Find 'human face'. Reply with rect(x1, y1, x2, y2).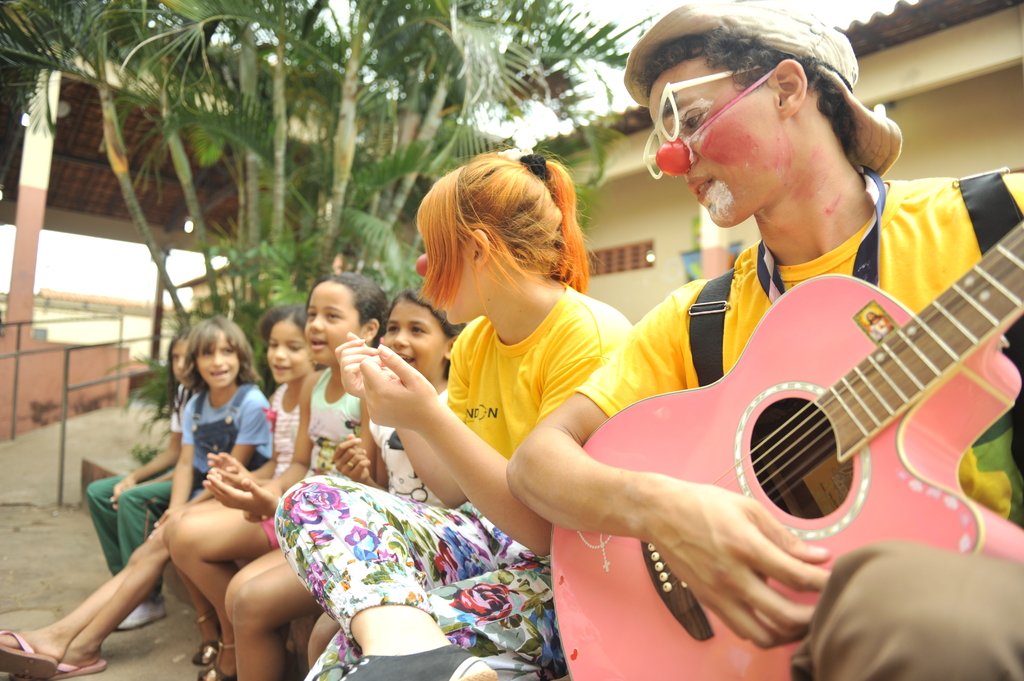
rect(168, 339, 189, 388).
